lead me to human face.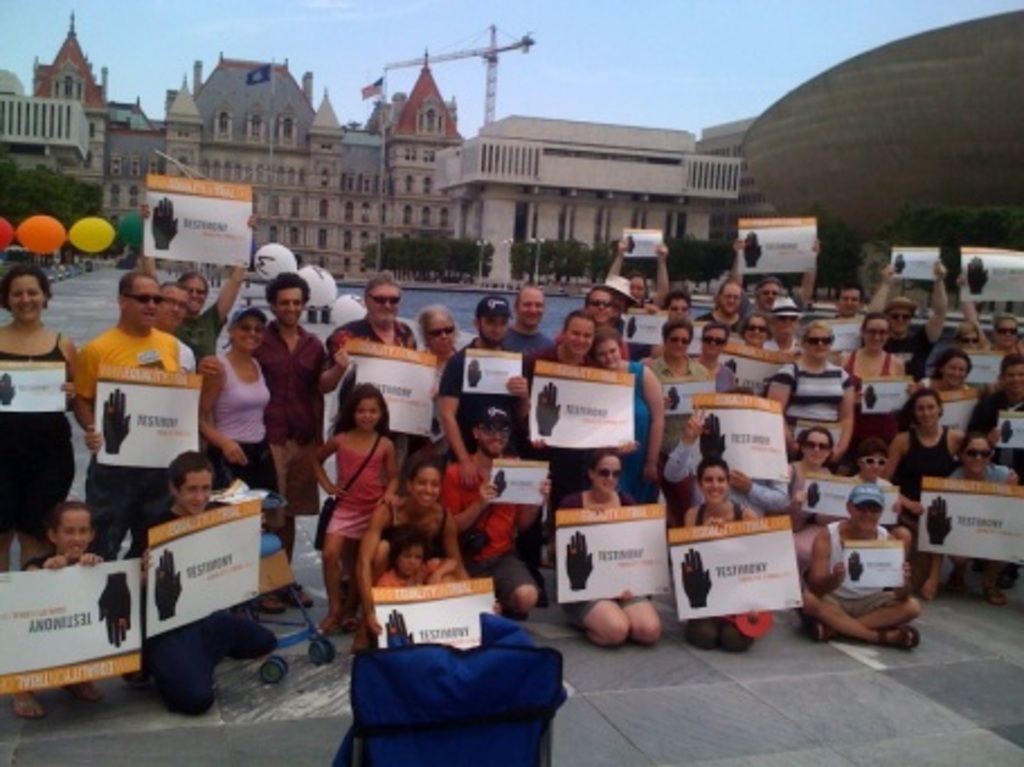
Lead to select_region(992, 310, 1019, 346).
